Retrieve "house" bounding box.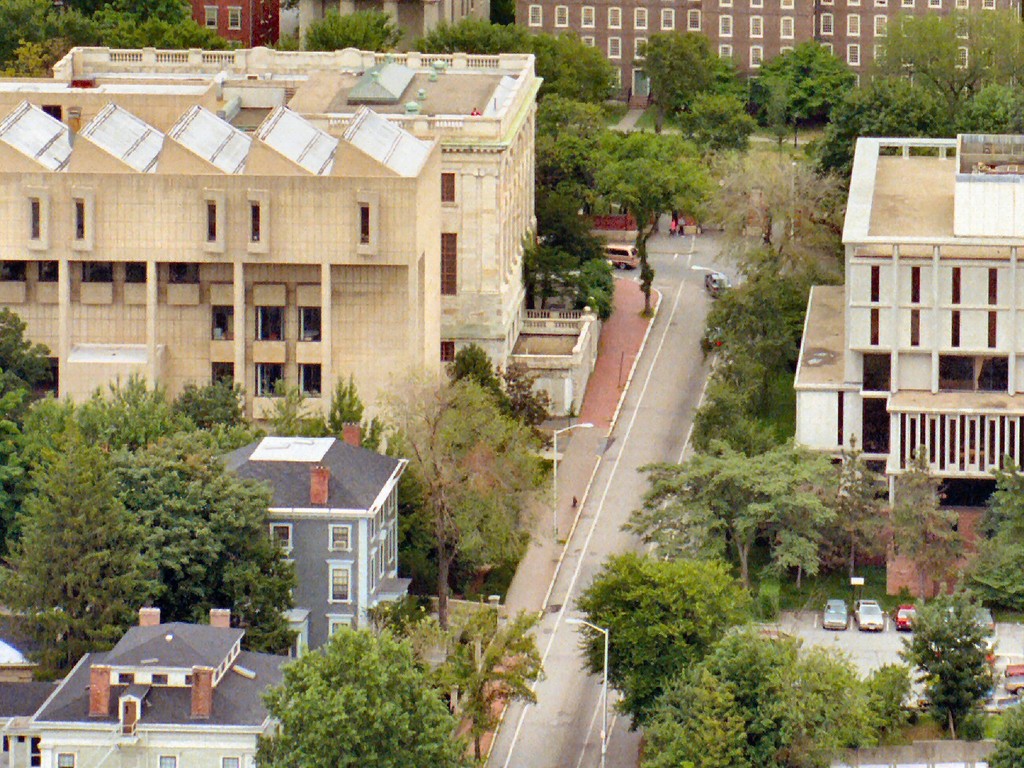
Bounding box: pyautogui.locateOnScreen(786, 126, 1021, 595).
